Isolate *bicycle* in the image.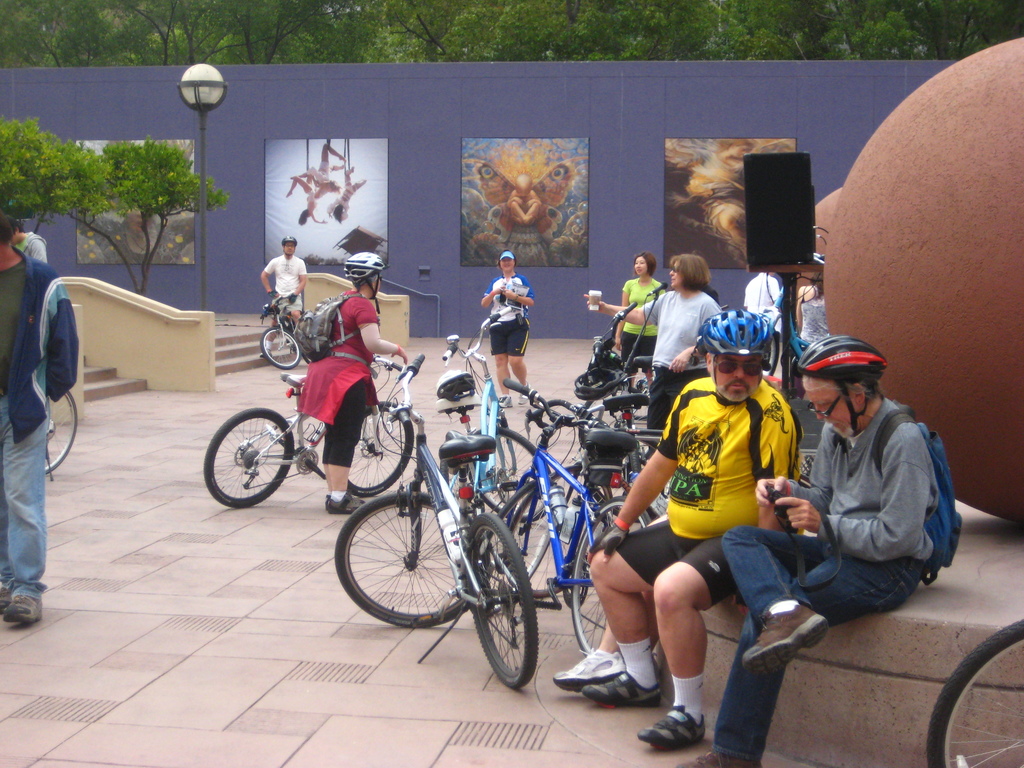
Isolated region: [x1=260, y1=291, x2=313, y2=370].
